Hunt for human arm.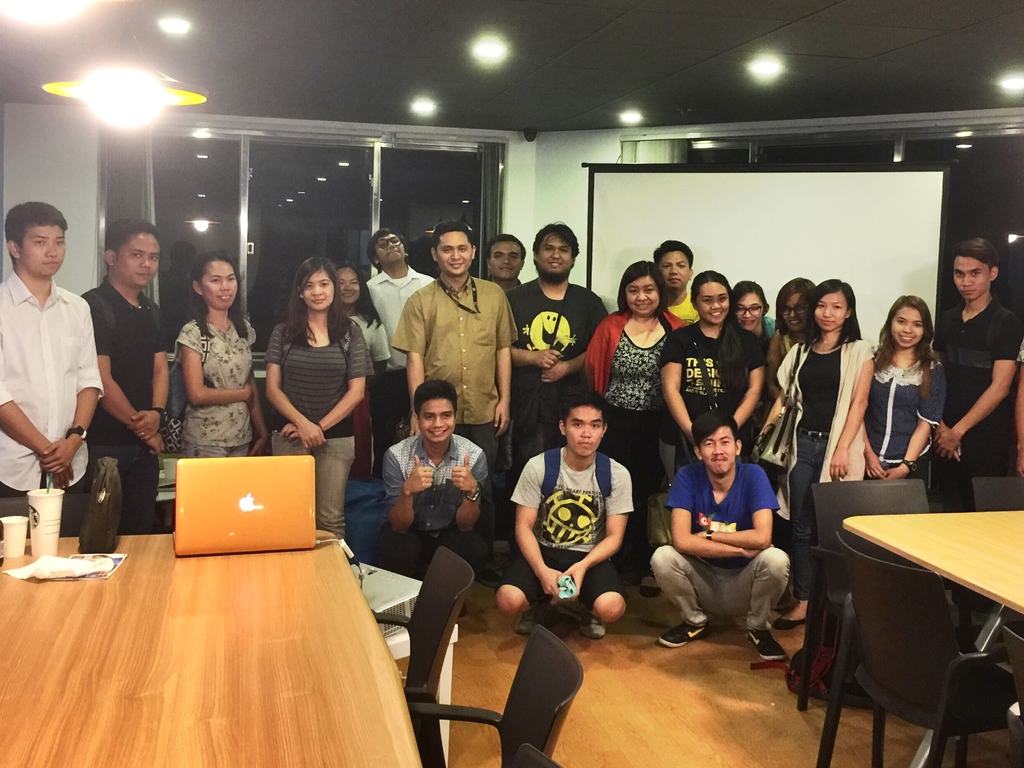
Hunted down at (left=37, top=290, right=102, bottom=472).
